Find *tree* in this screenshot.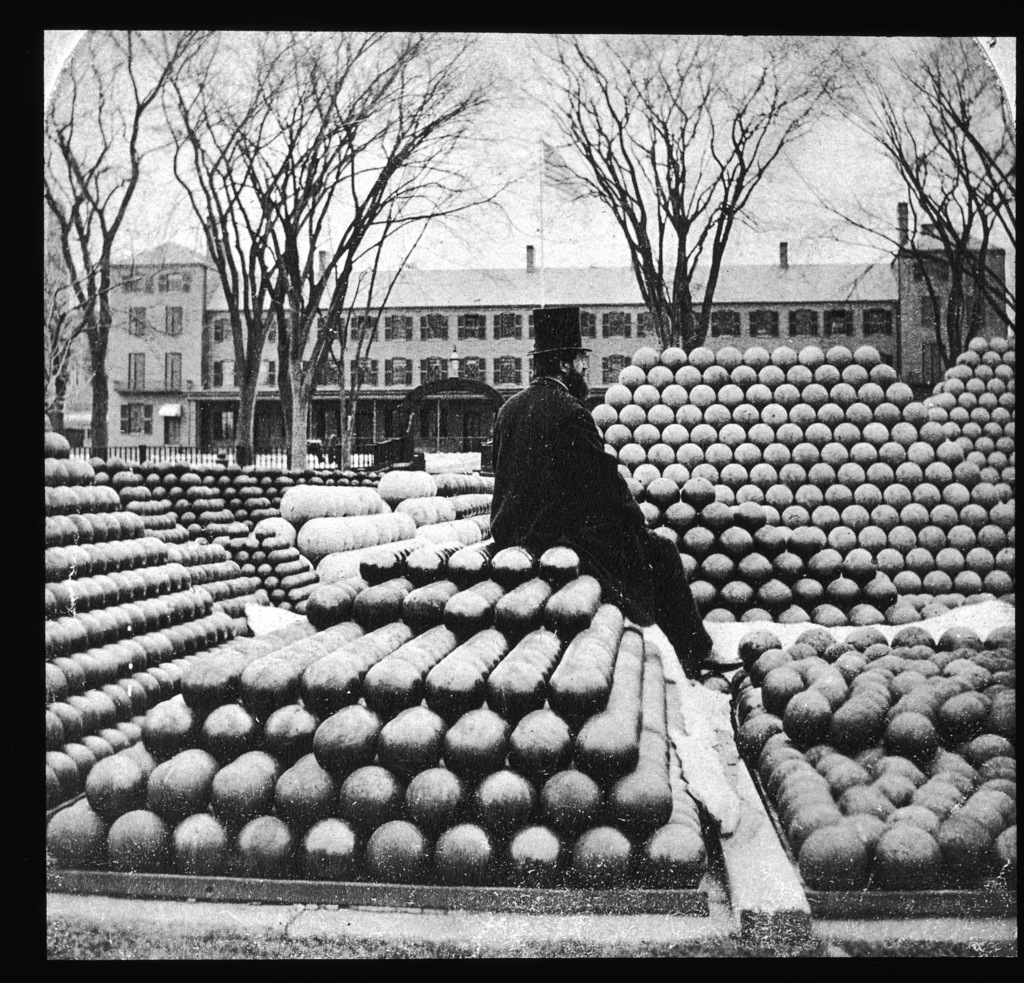
The bounding box for *tree* is x1=835 y1=30 x2=1015 y2=393.
